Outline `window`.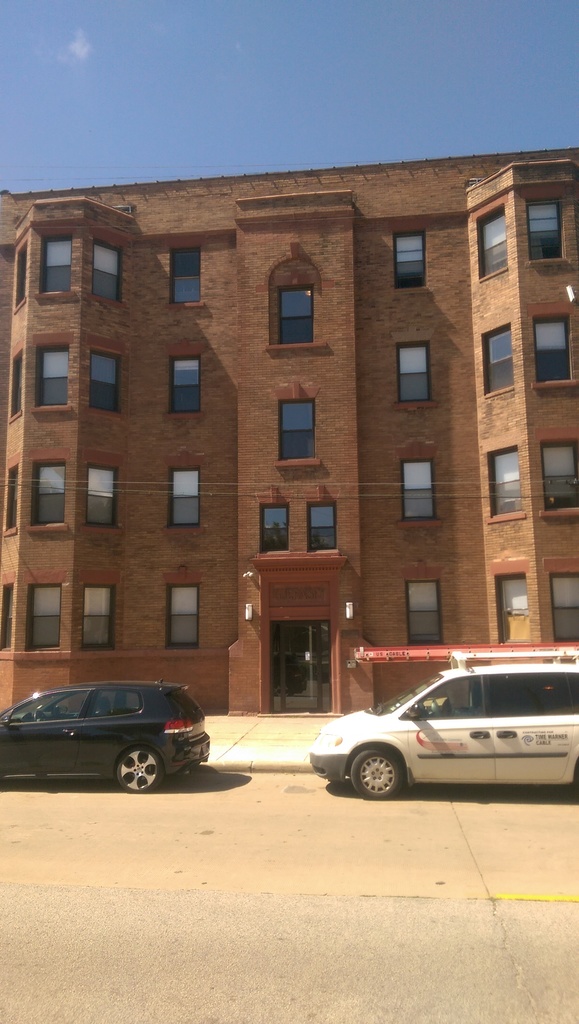
Outline: bbox=(81, 469, 117, 532).
